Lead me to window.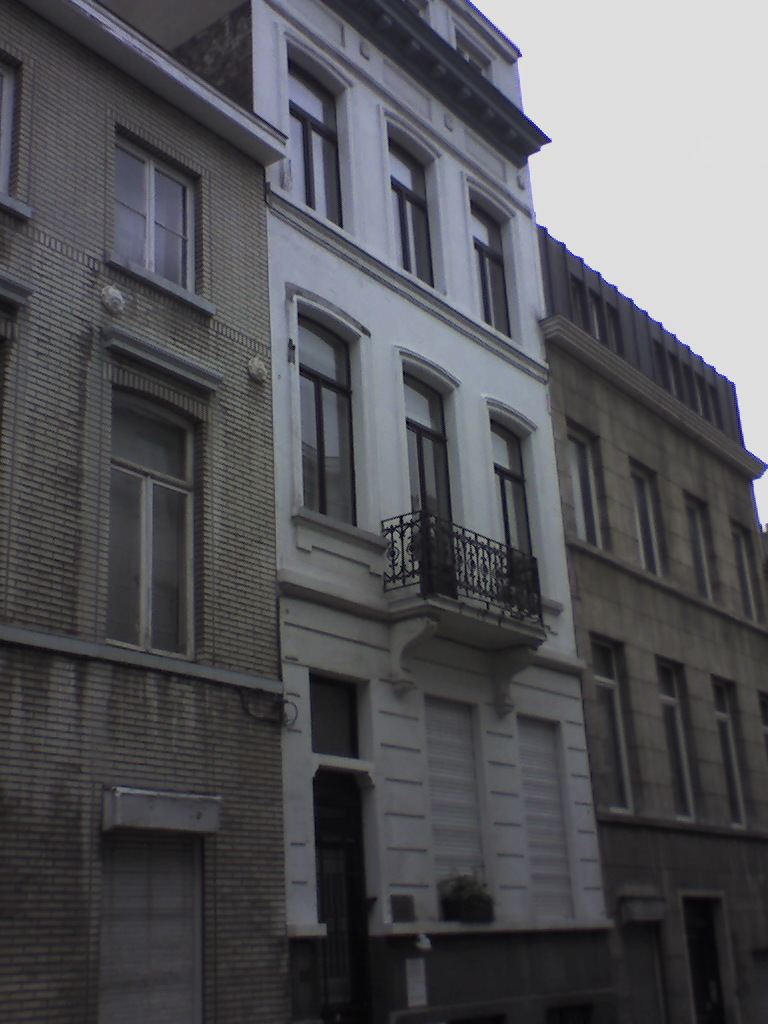
Lead to [x1=492, y1=418, x2=549, y2=602].
